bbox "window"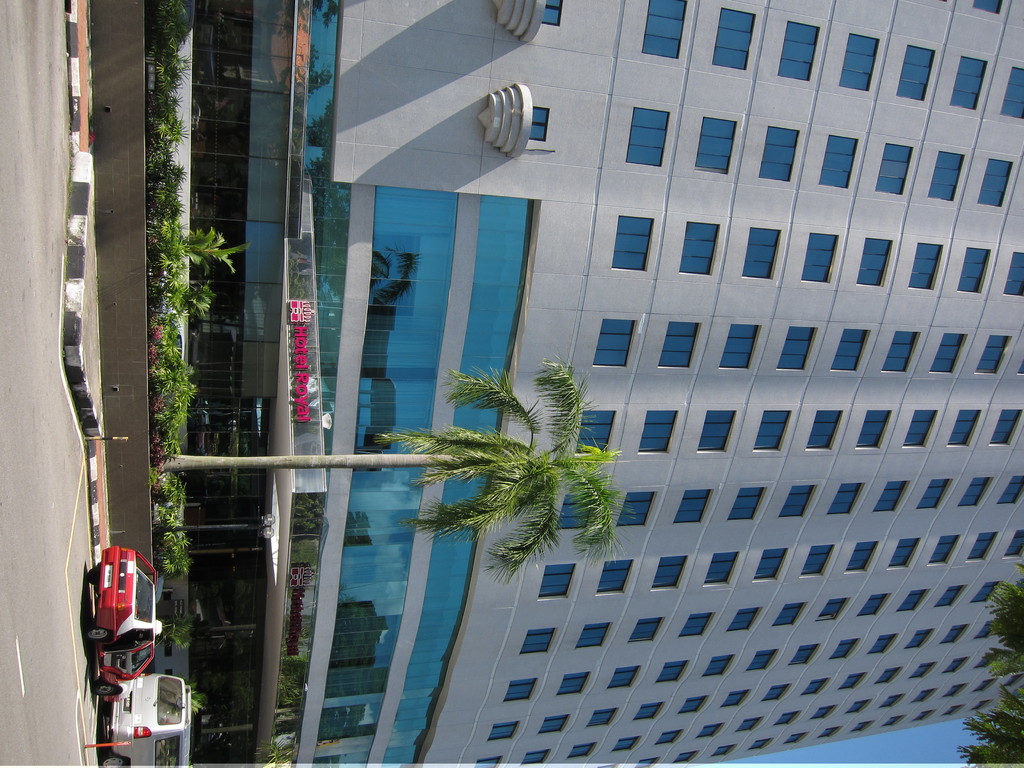
x1=855, y1=230, x2=897, y2=290
